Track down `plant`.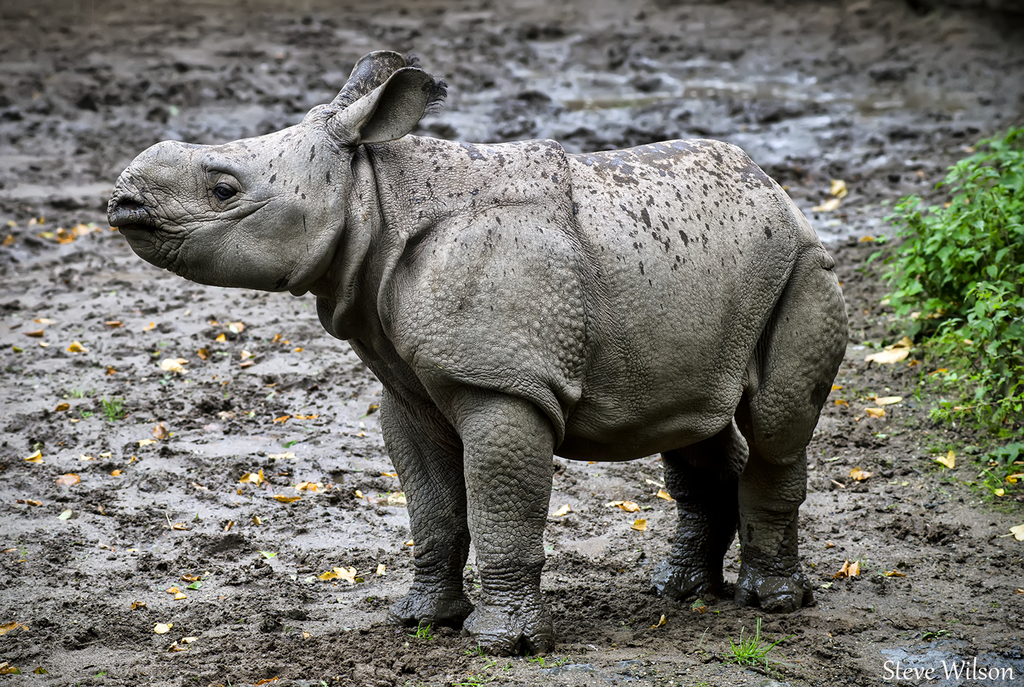
Tracked to Rect(408, 621, 431, 639).
